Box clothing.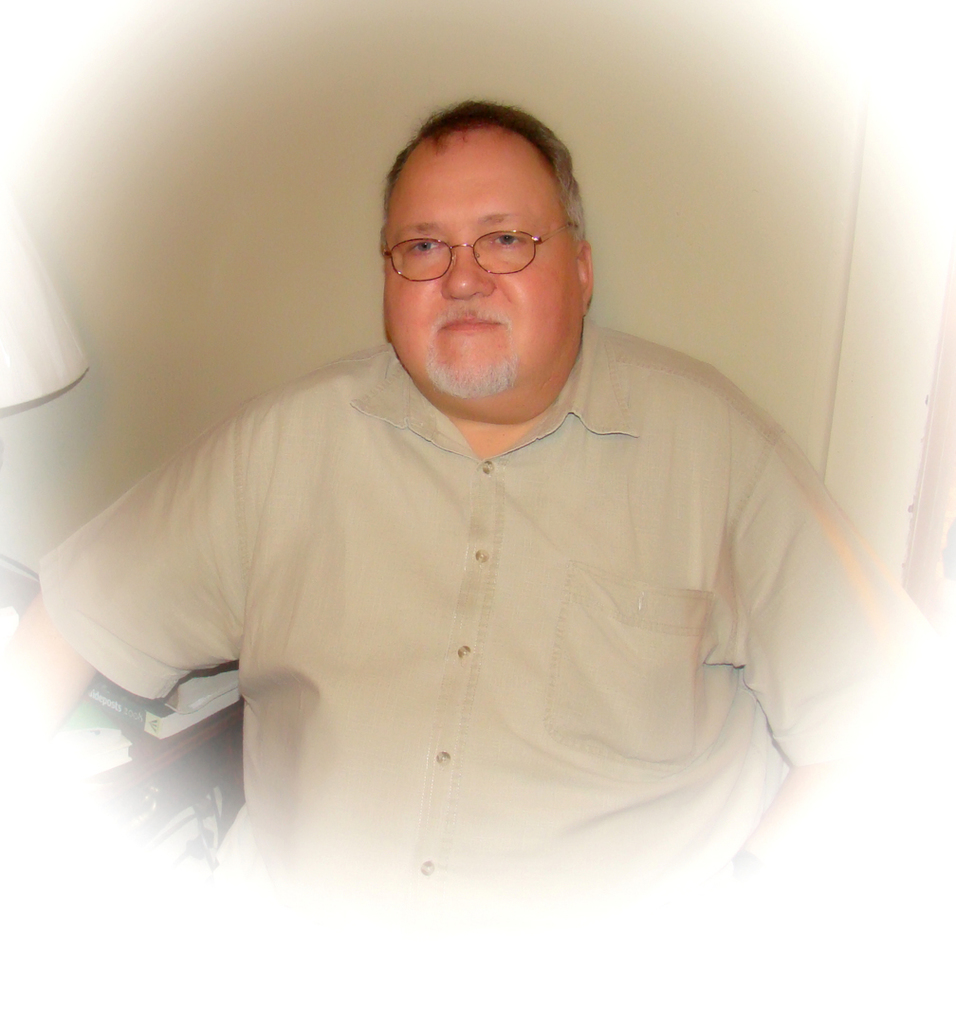
BBox(92, 308, 880, 873).
